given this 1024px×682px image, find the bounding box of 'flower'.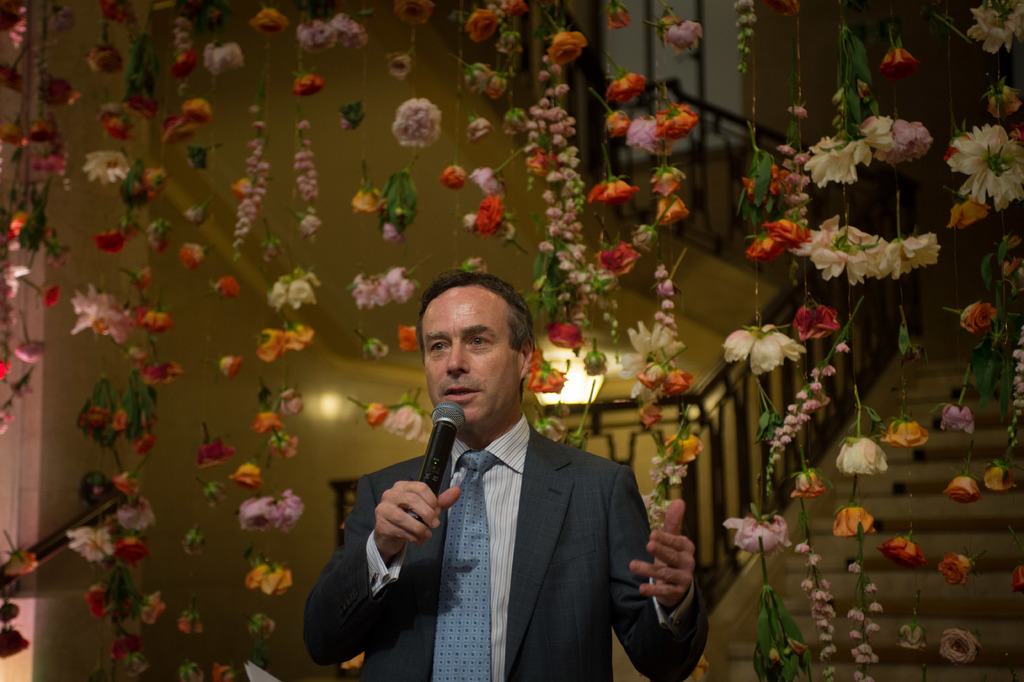
<region>949, 109, 1021, 179</region>.
